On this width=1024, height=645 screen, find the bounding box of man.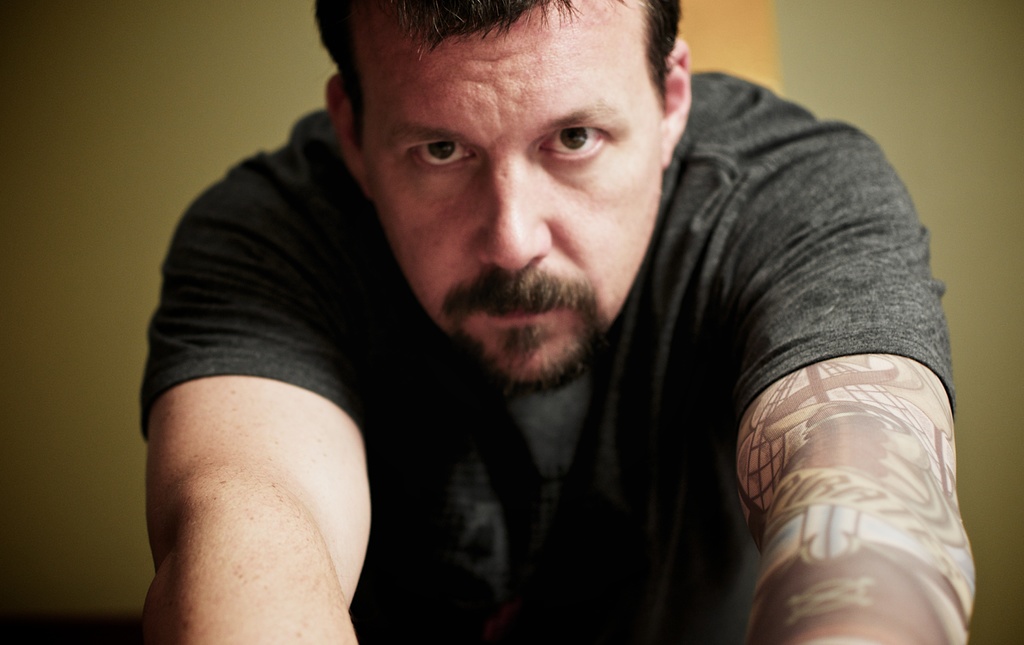
Bounding box: left=134, top=0, right=989, bottom=644.
